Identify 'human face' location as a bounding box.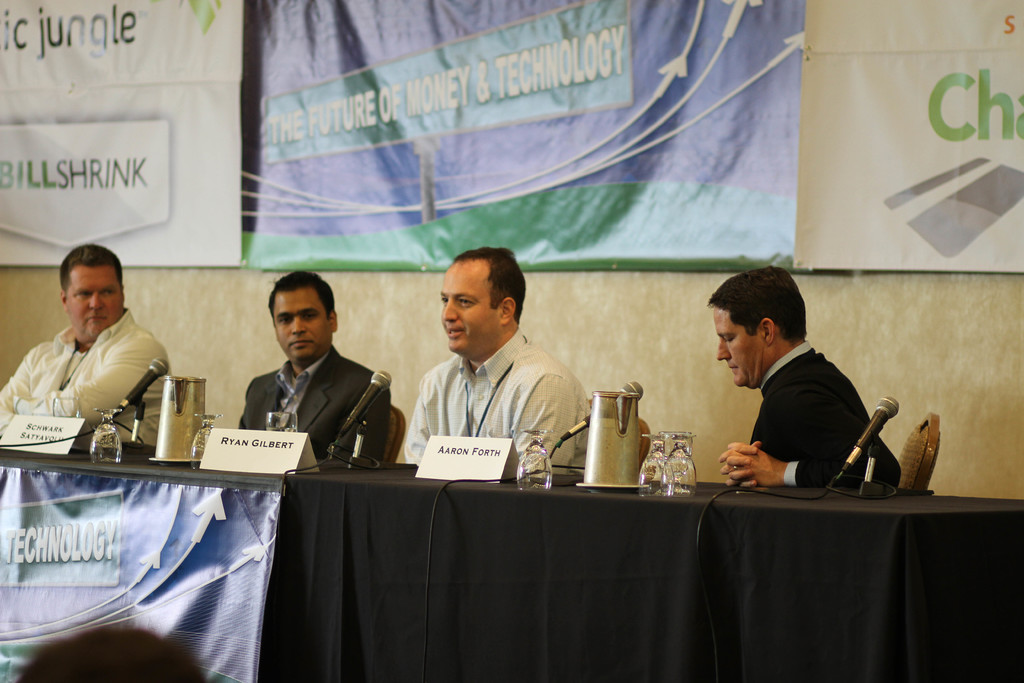
crop(70, 264, 123, 342).
